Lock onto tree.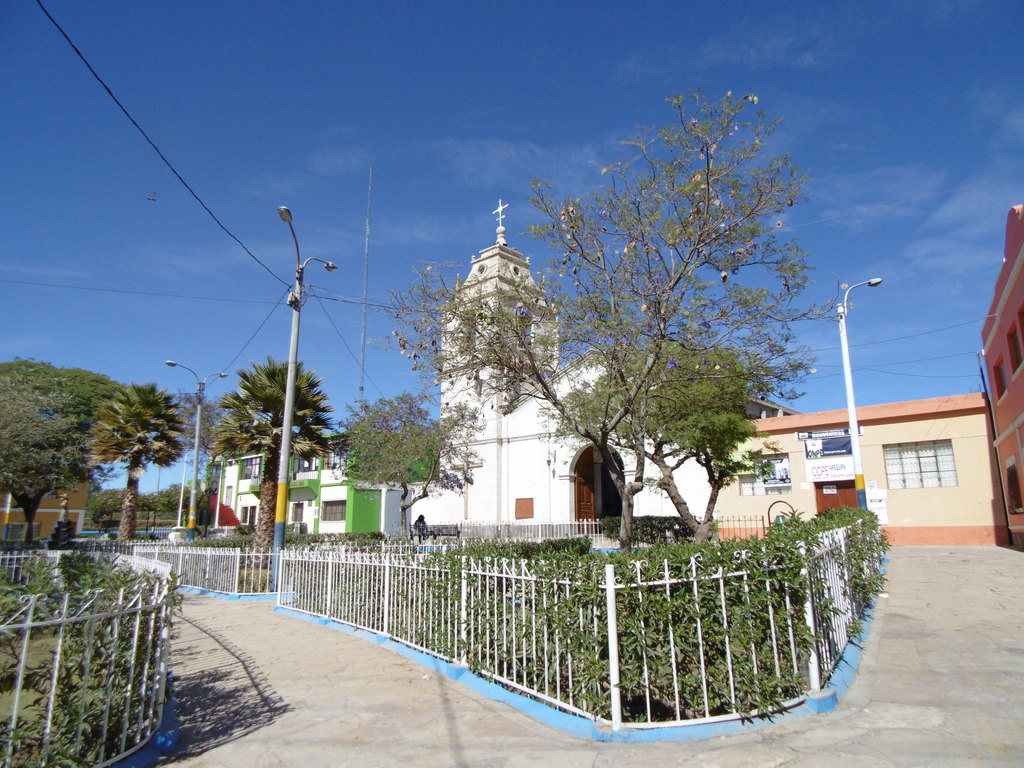
Locked: l=211, t=353, r=336, b=574.
